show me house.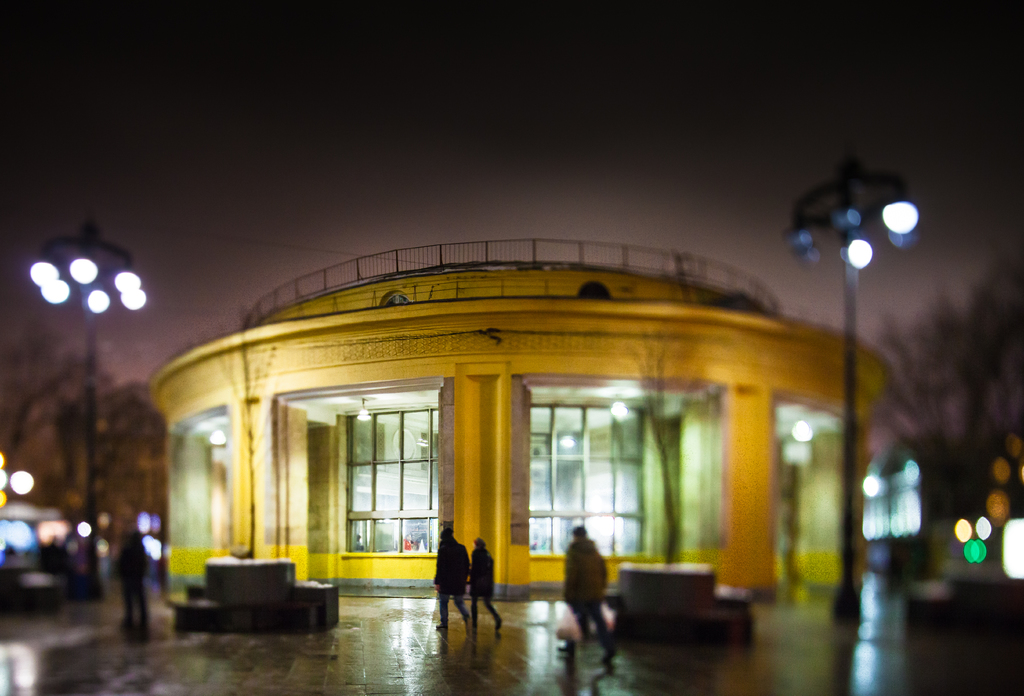
house is here: {"left": 141, "top": 236, "right": 899, "bottom": 599}.
